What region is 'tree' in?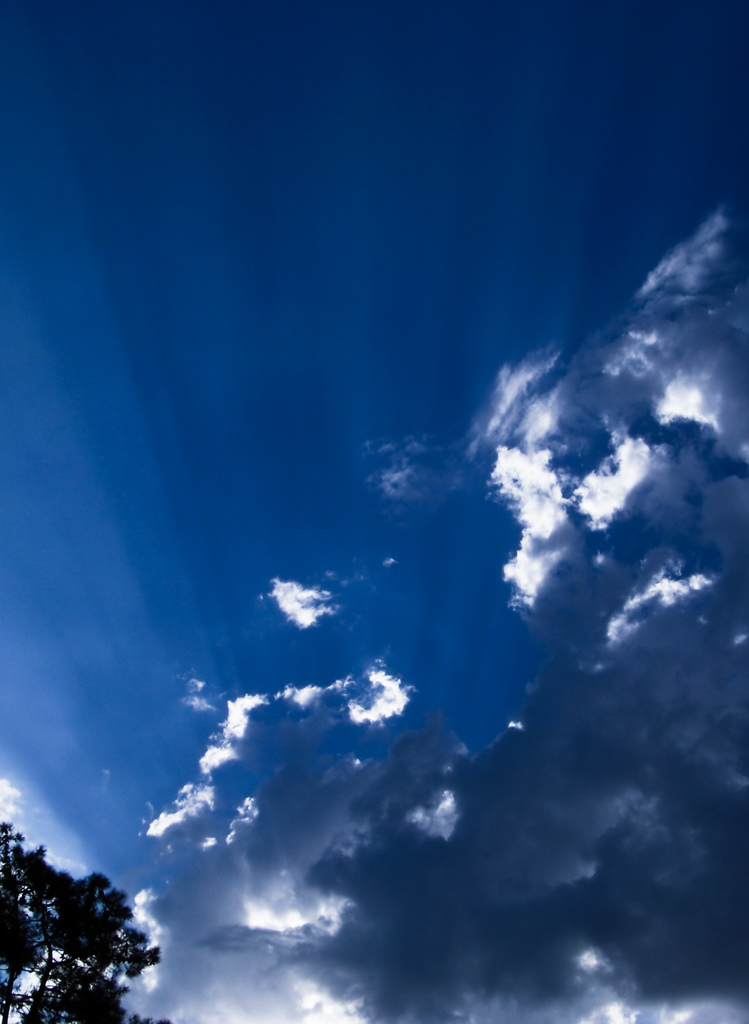
rect(0, 819, 172, 1020).
